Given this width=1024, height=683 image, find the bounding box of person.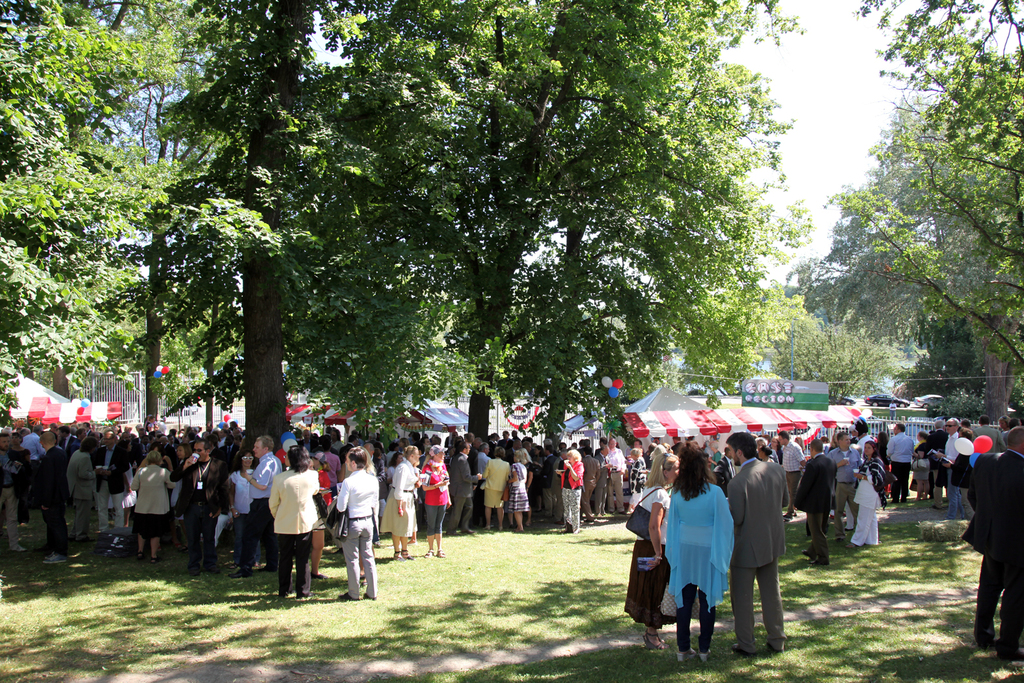
l=457, t=433, r=478, b=528.
